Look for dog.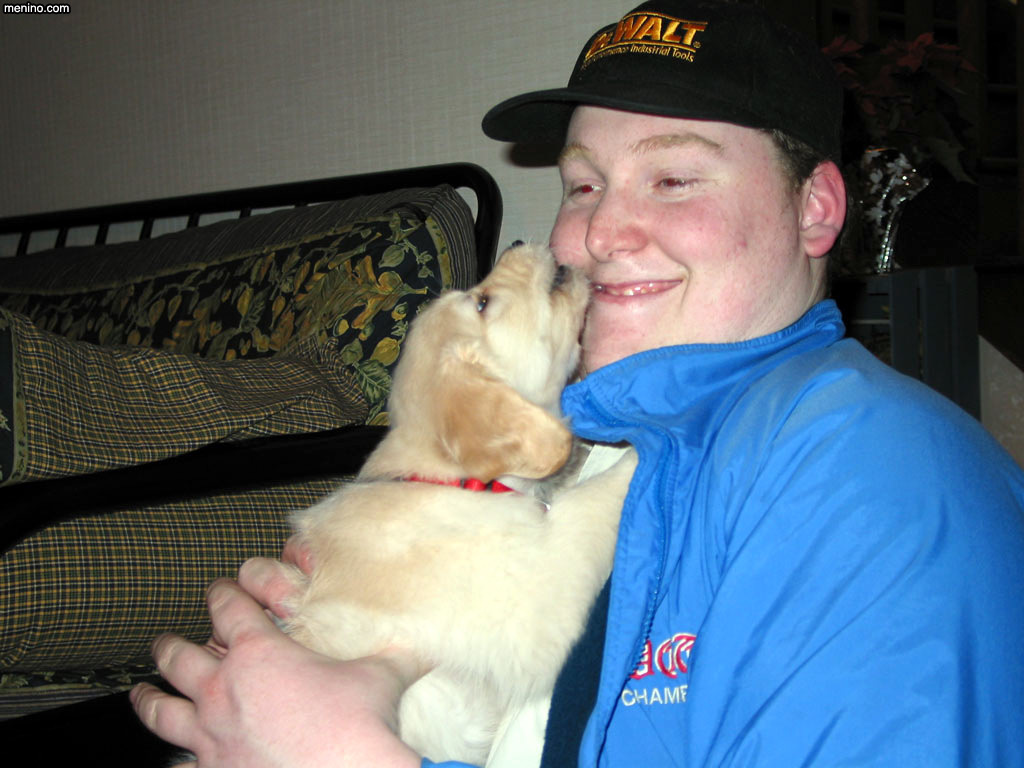
Found: (left=175, top=236, right=639, bottom=767).
